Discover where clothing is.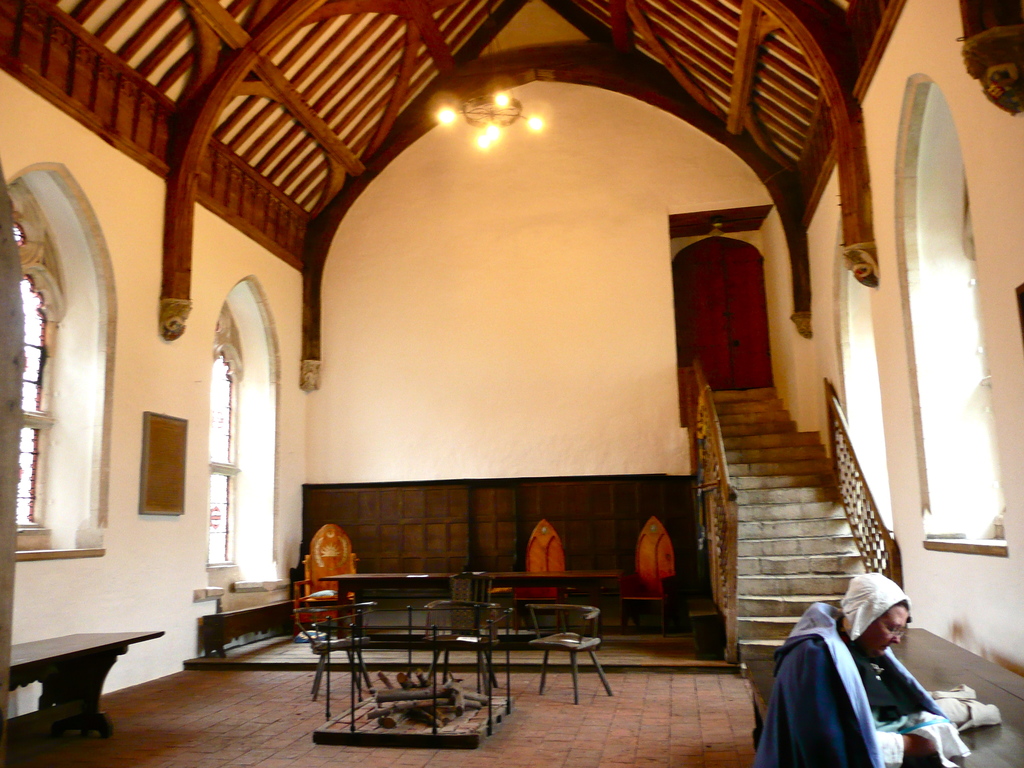
Discovered at crop(754, 602, 945, 767).
